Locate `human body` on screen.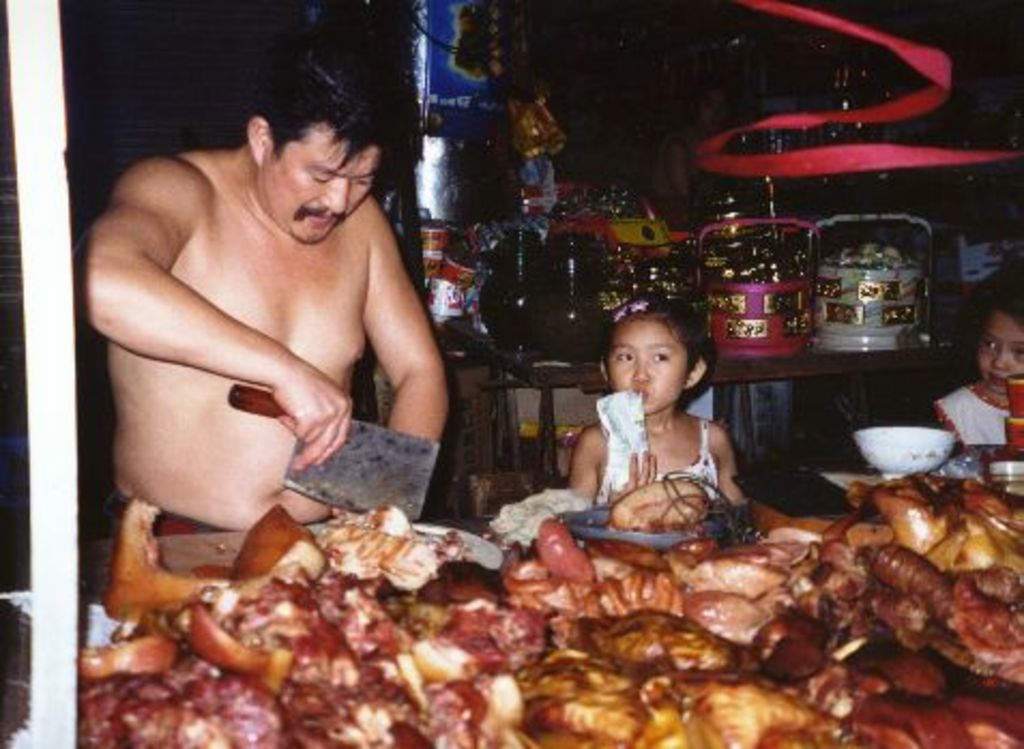
On screen at [x1=77, y1=79, x2=472, y2=569].
